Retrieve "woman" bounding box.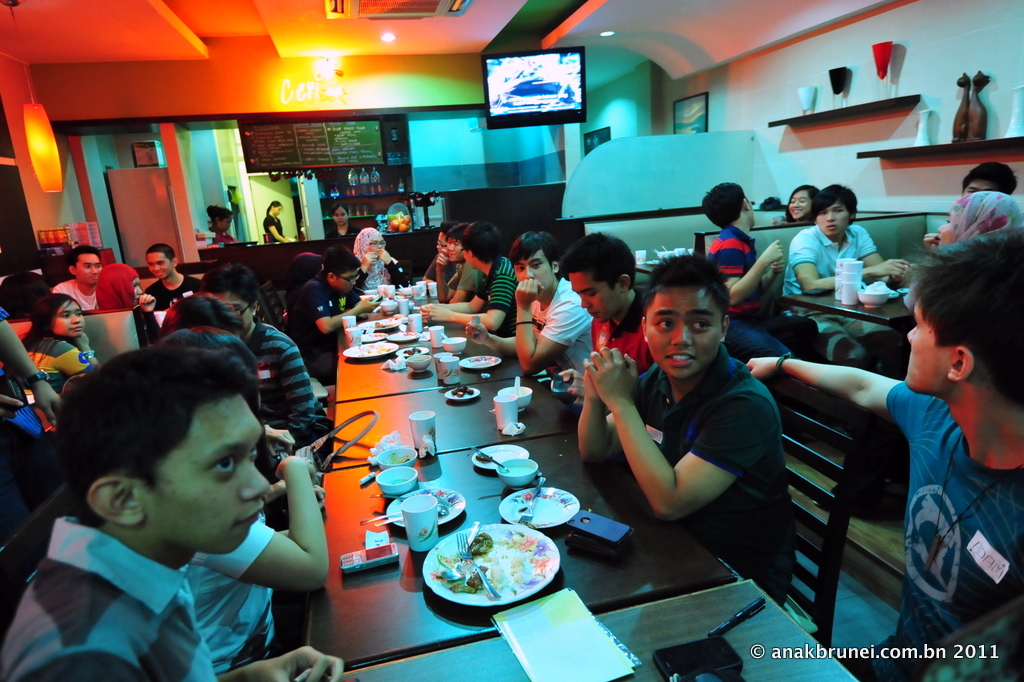
Bounding box: bbox=[260, 199, 296, 243].
